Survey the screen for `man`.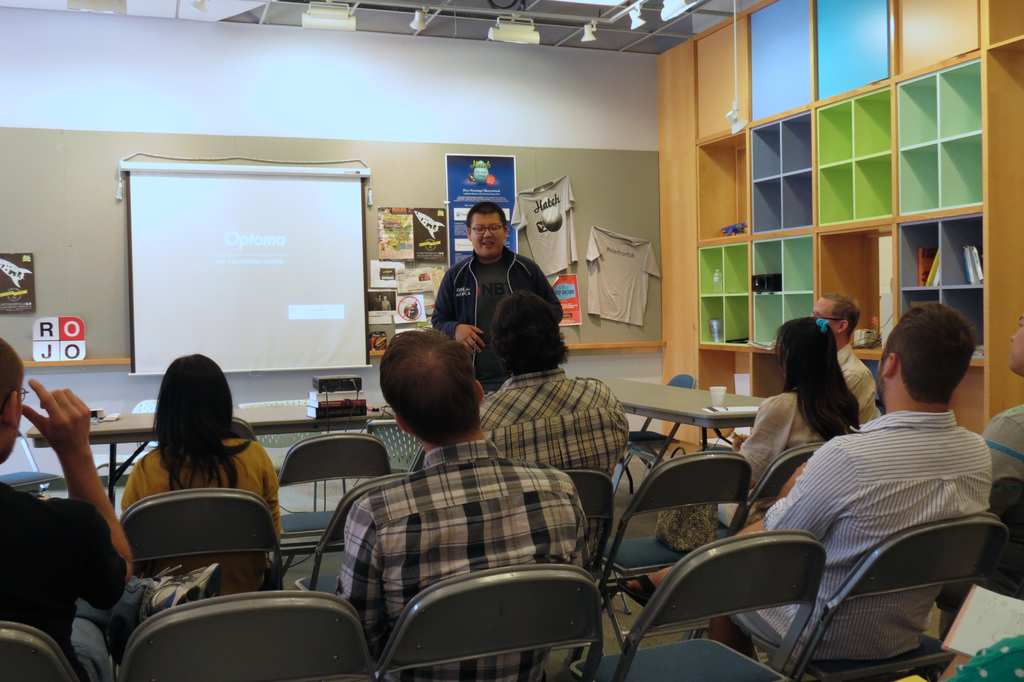
Survey found: rect(431, 202, 564, 396).
